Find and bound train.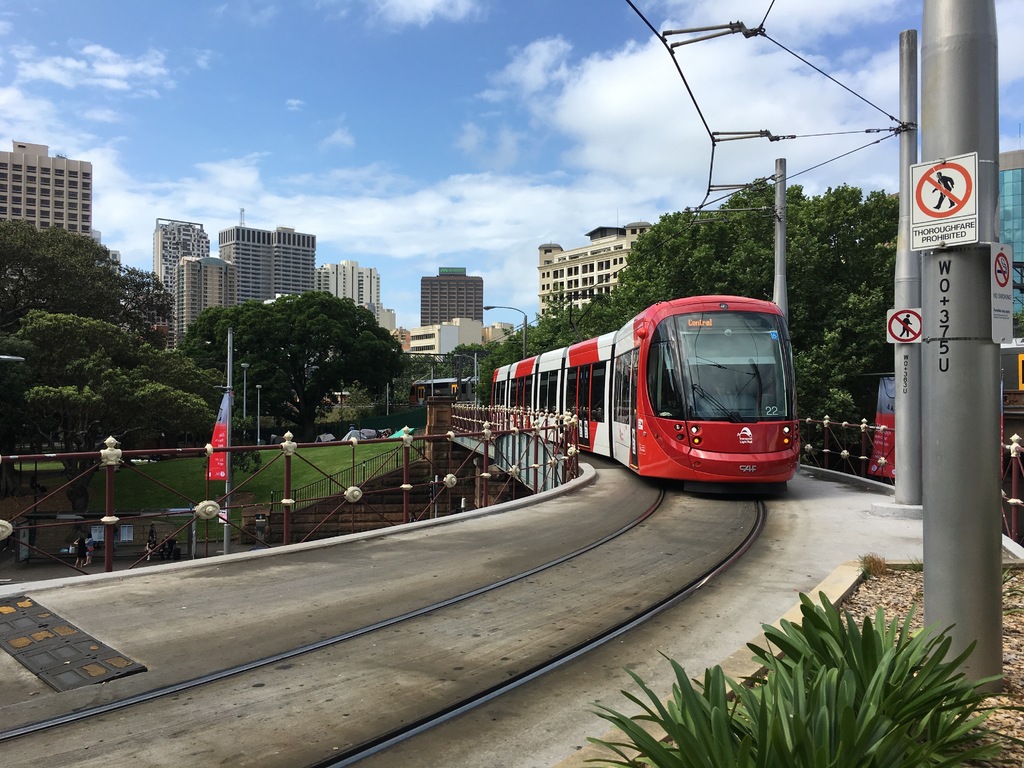
Bound: 492 294 797 486.
